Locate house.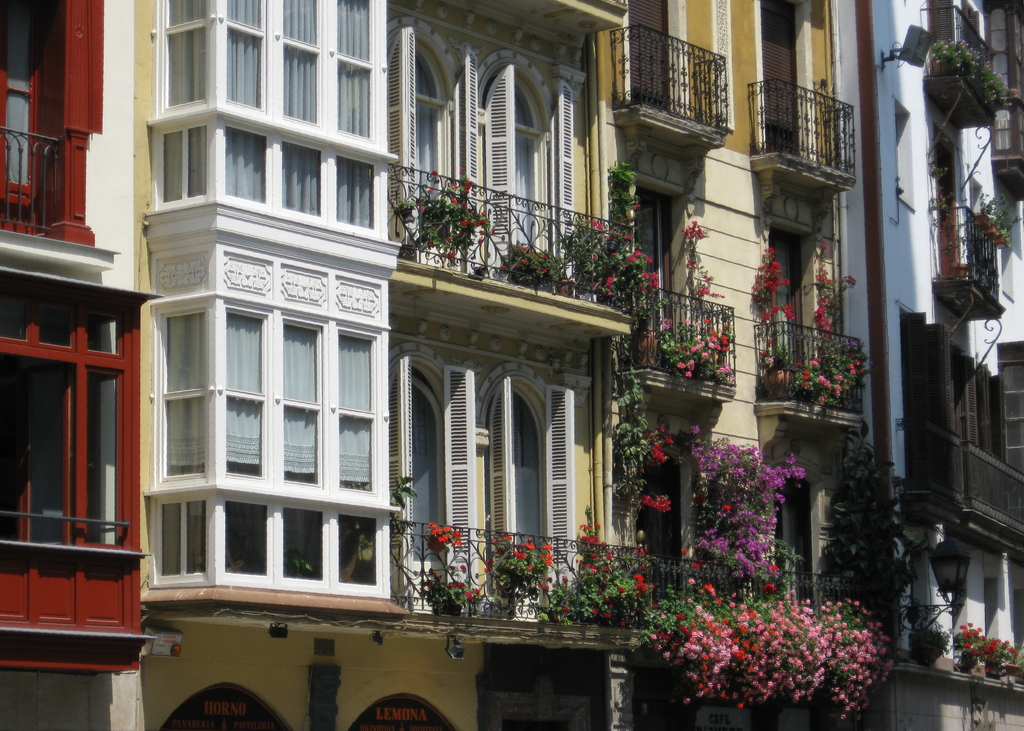
Bounding box: (x1=632, y1=0, x2=880, y2=730).
